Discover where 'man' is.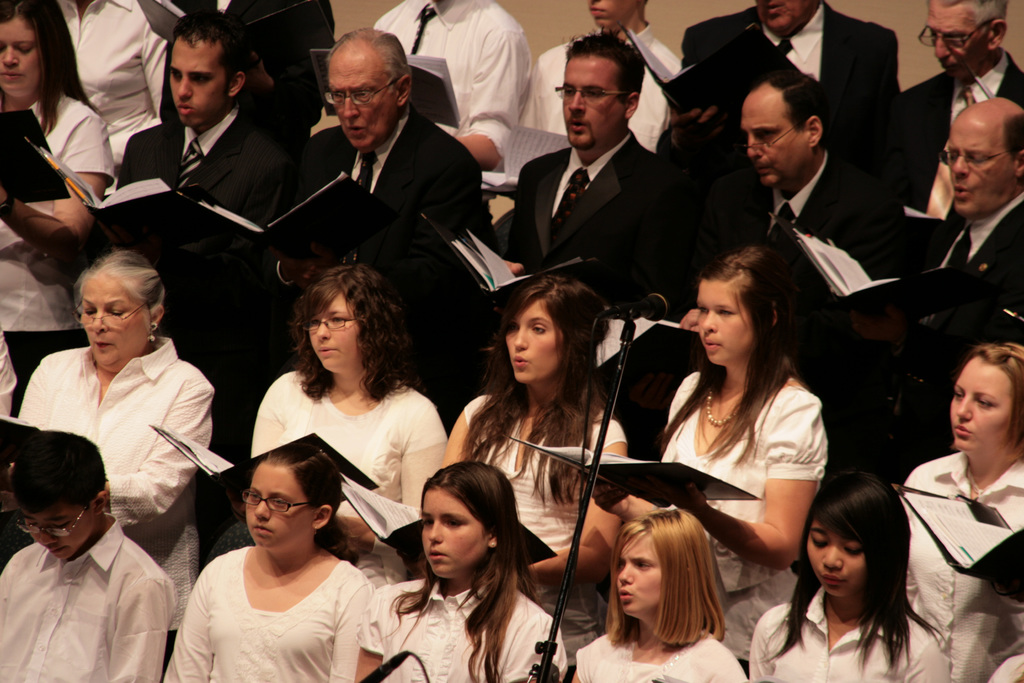
Discovered at crop(522, 0, 681, 168).
